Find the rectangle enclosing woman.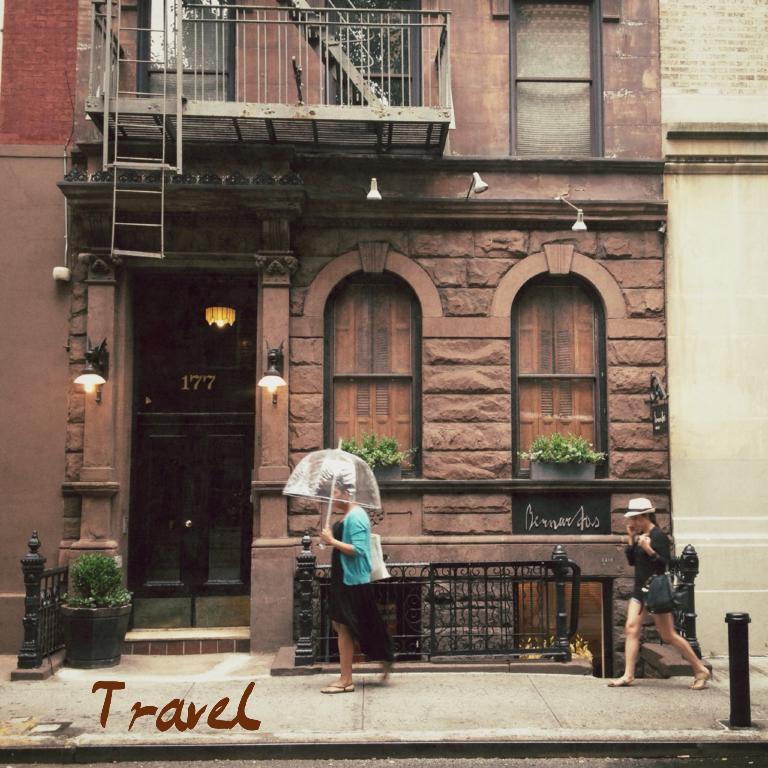
box(608, 498, 711, 691).
